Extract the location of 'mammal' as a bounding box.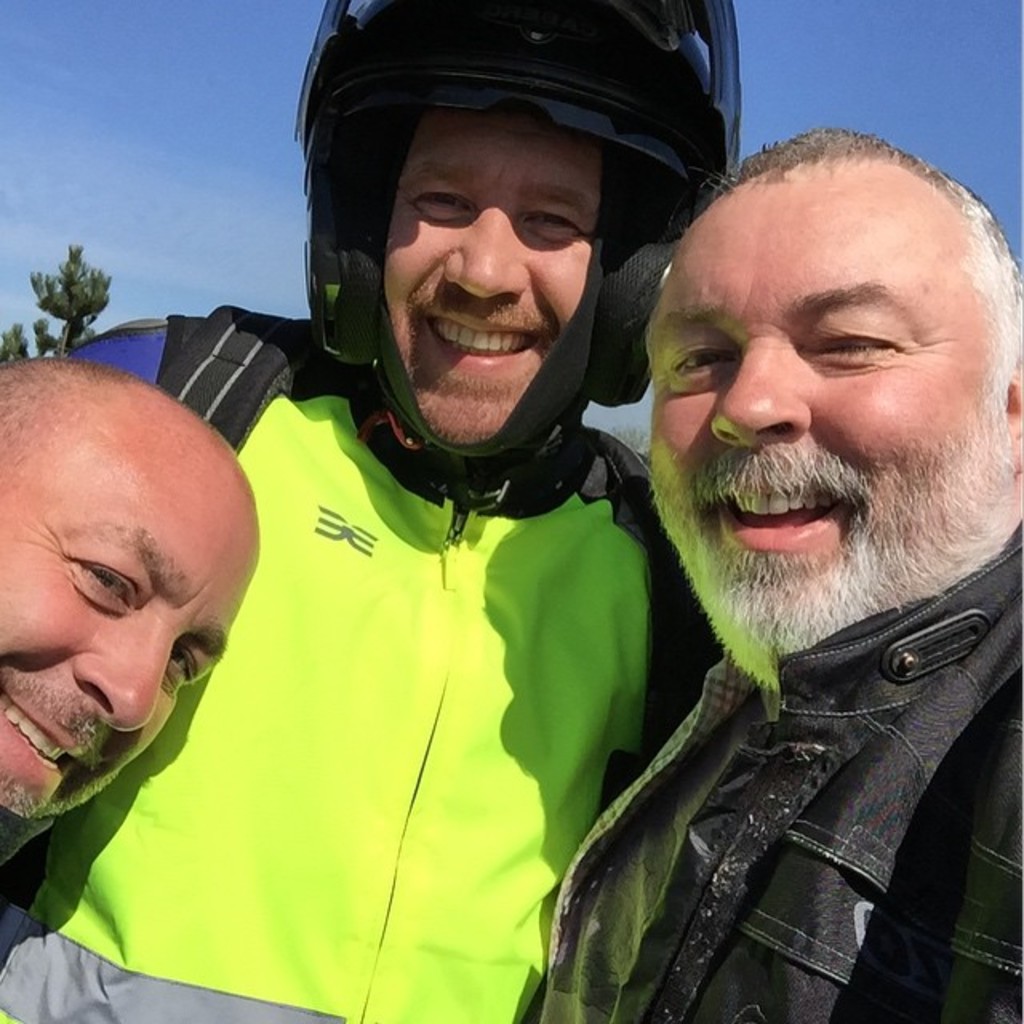
{"left": 0, "top": 352, "right": 355, "bottom": 1022}.
